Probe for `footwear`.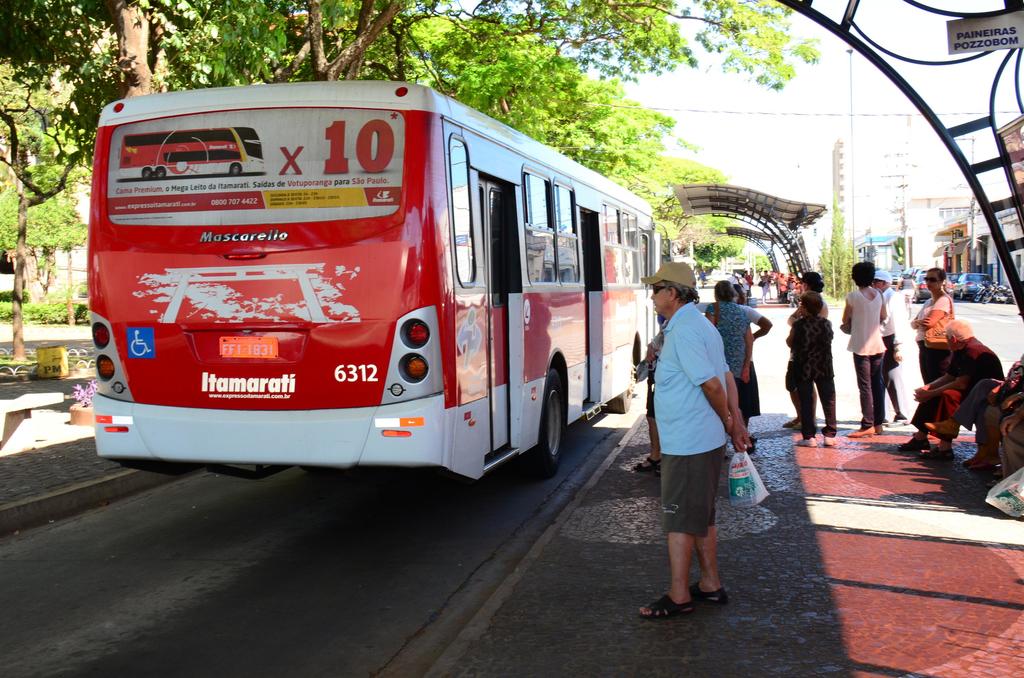
Probe result: [781,420,794,428].
